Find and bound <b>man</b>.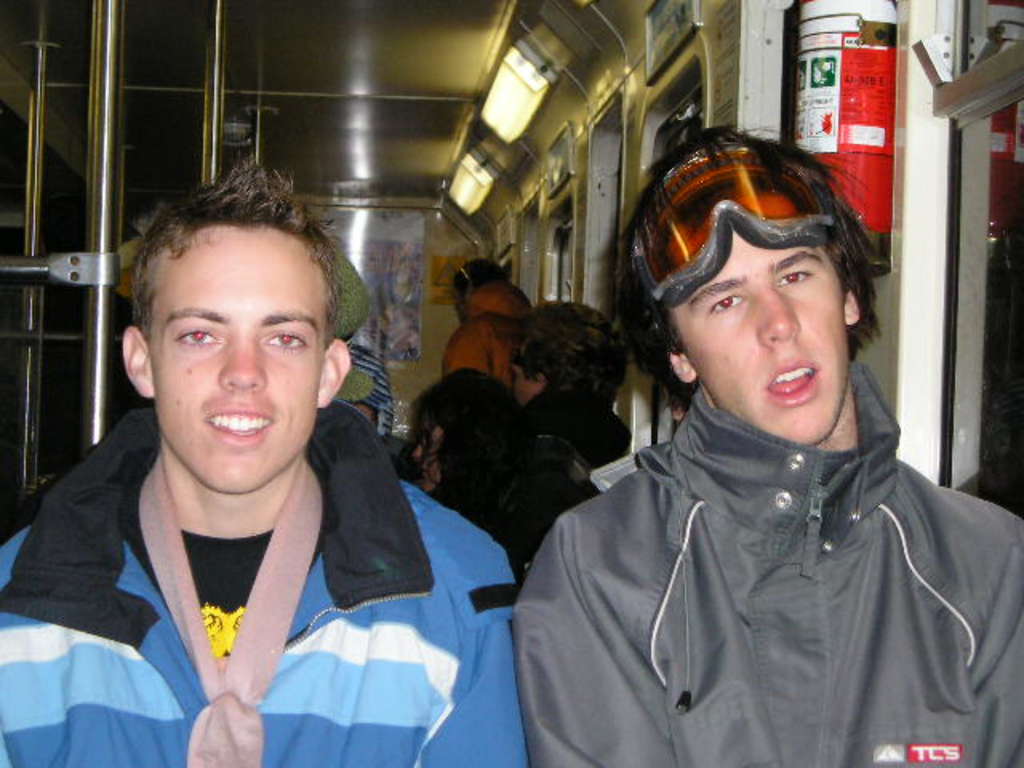
Bound: crop(510, 298, 632, 472).
